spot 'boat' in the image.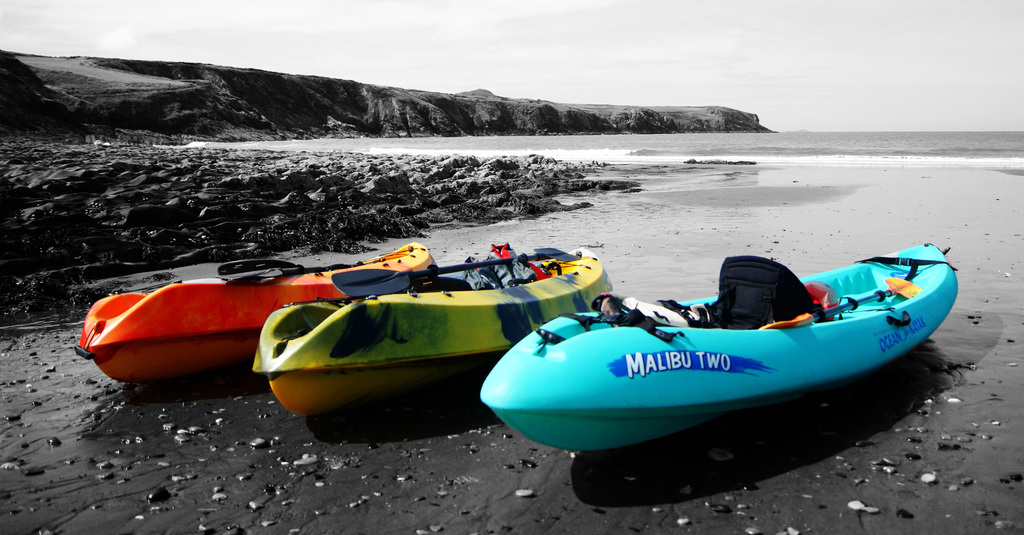
'boat' found at {"x1": 249, "y1": 246, "x2": 610, "y2": 427}.
